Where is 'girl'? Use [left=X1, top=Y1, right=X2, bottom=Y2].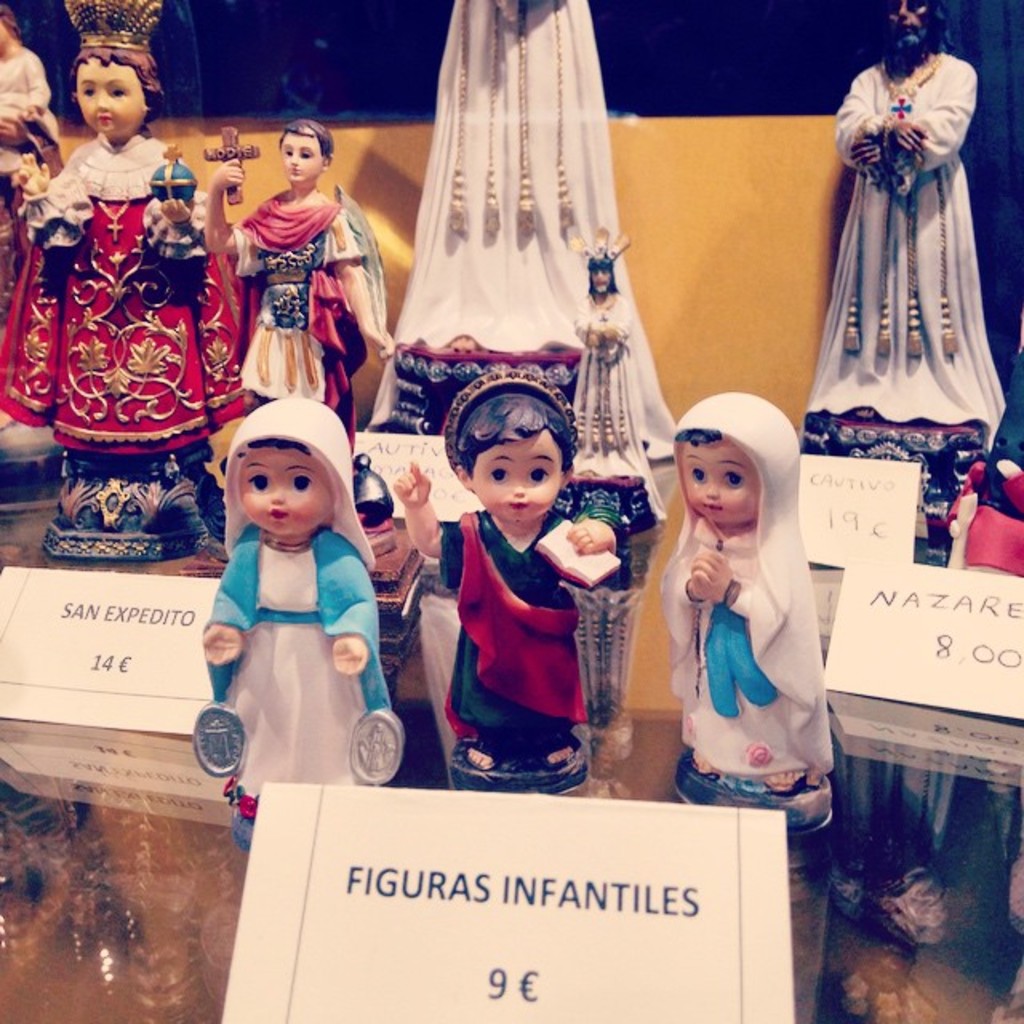
[left=662, top=394, right=837, bottom=794].
